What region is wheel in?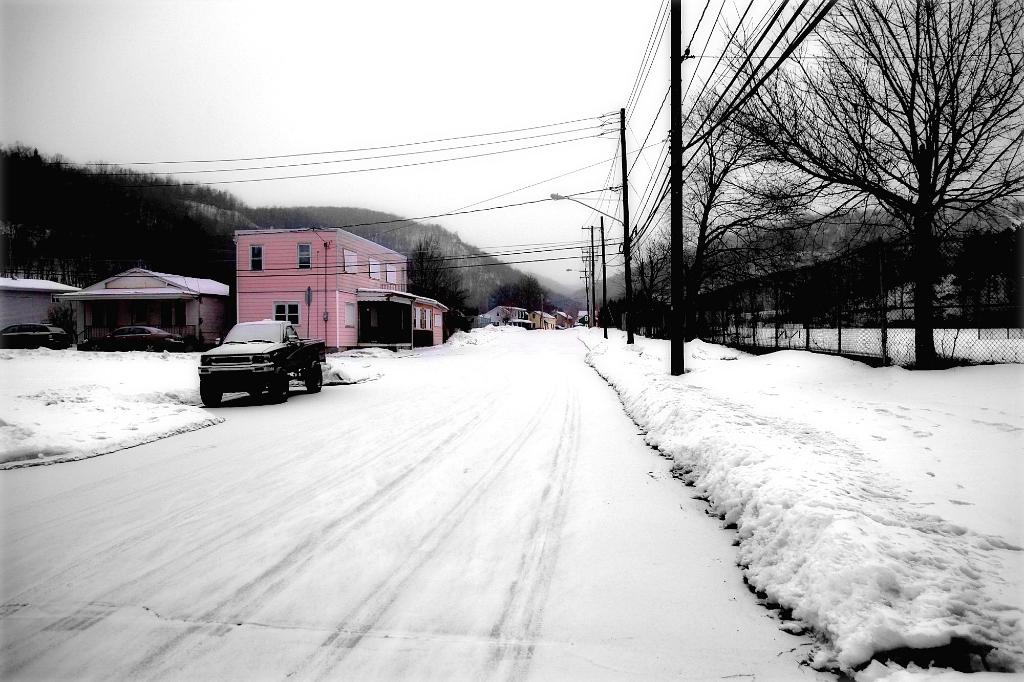
246/388/262/396.
